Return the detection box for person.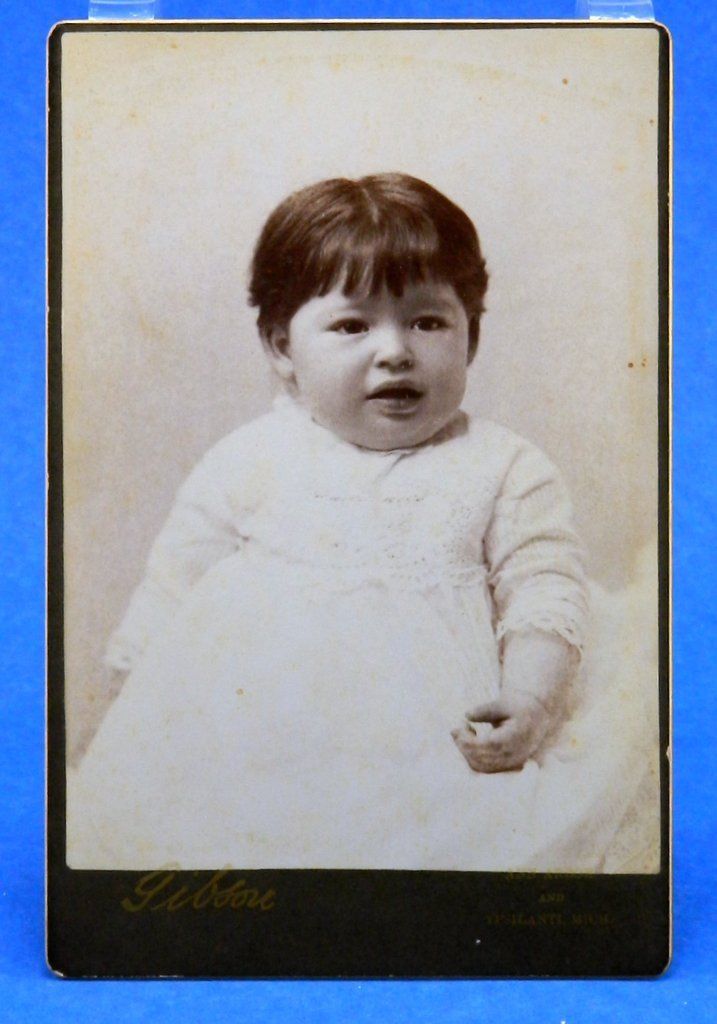
locate(67, 171, 659, 868).
